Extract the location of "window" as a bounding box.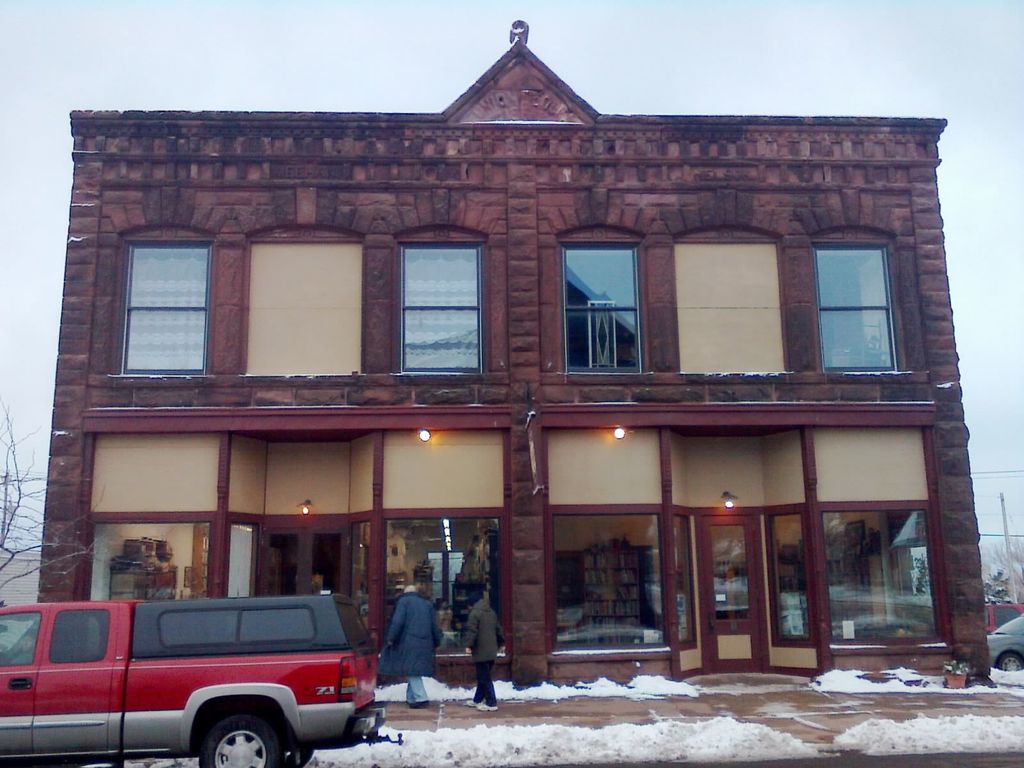
box=[557, 244, 646, 373].
